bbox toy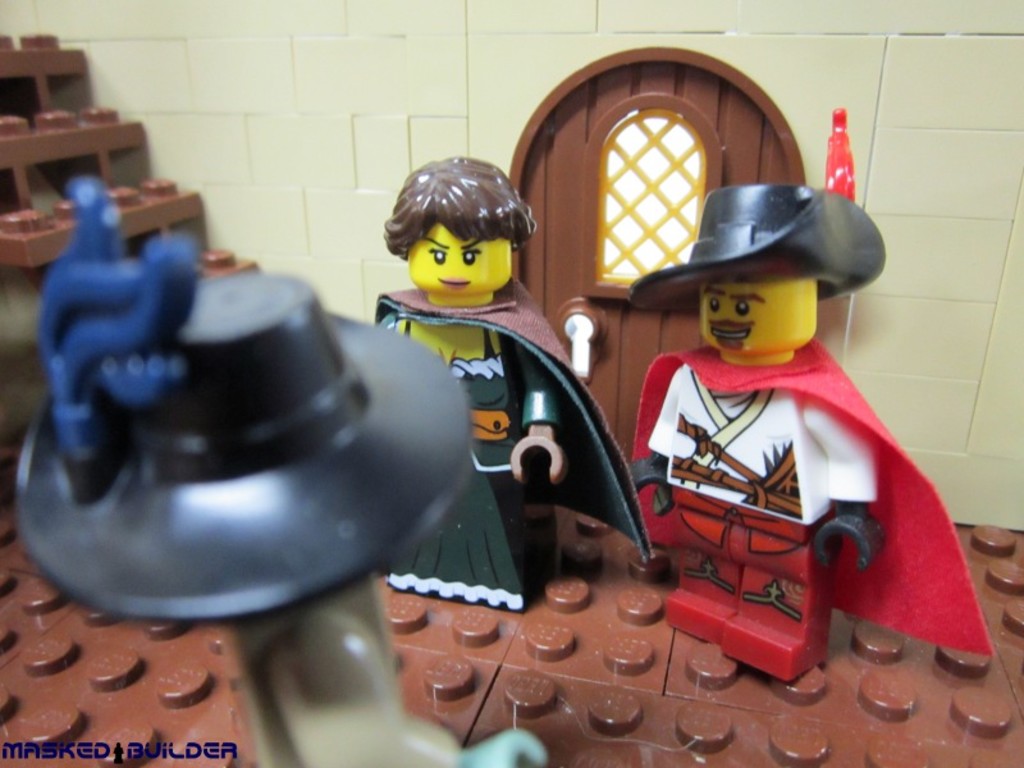
[634,118,986,694]
